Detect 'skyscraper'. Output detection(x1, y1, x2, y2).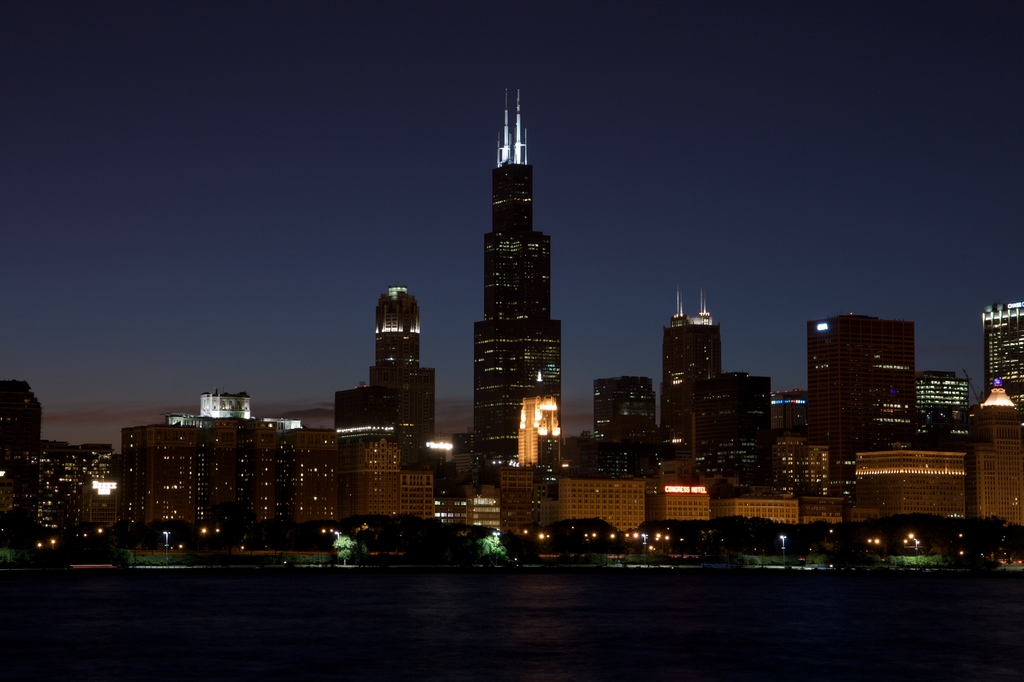
detection(476, 92, 566, 462).
